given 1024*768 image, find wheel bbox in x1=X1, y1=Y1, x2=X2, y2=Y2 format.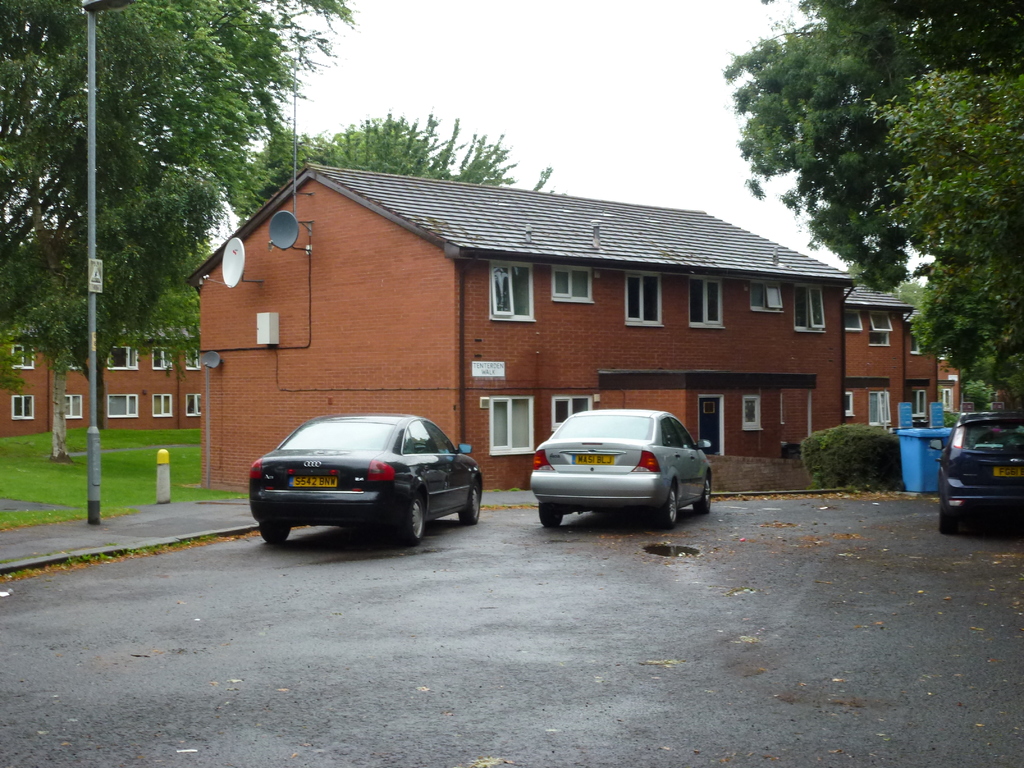
x1=263, y1=522, x2=291, y2=542.
